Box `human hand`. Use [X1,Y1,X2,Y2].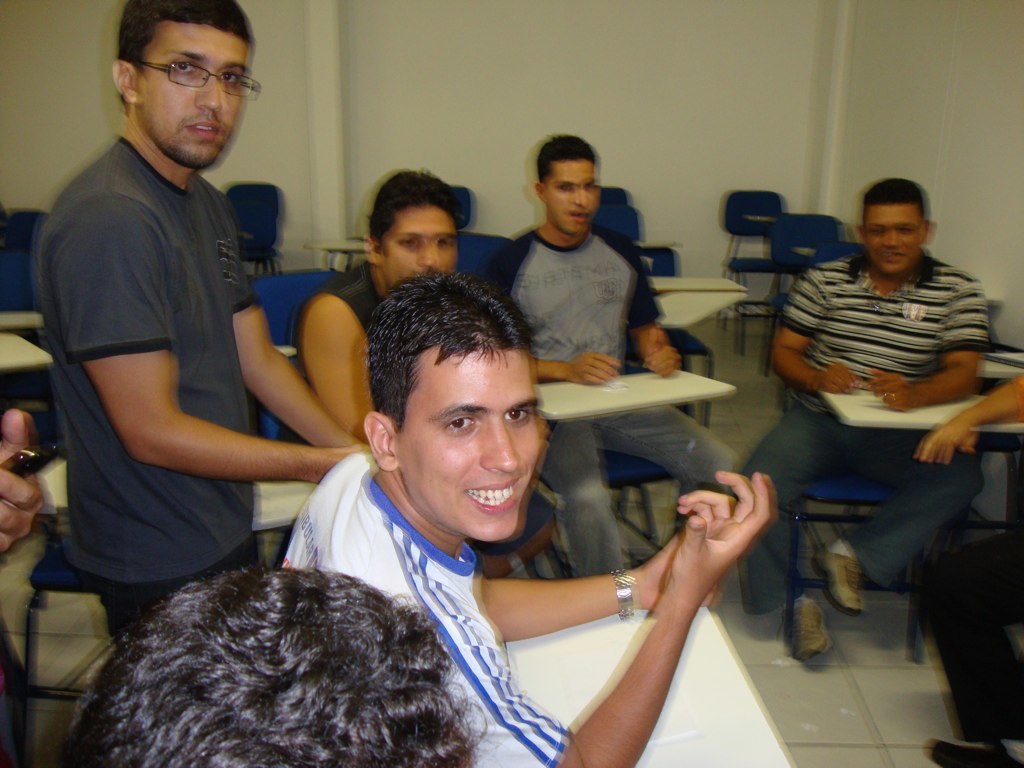
[868,366,921,415].
